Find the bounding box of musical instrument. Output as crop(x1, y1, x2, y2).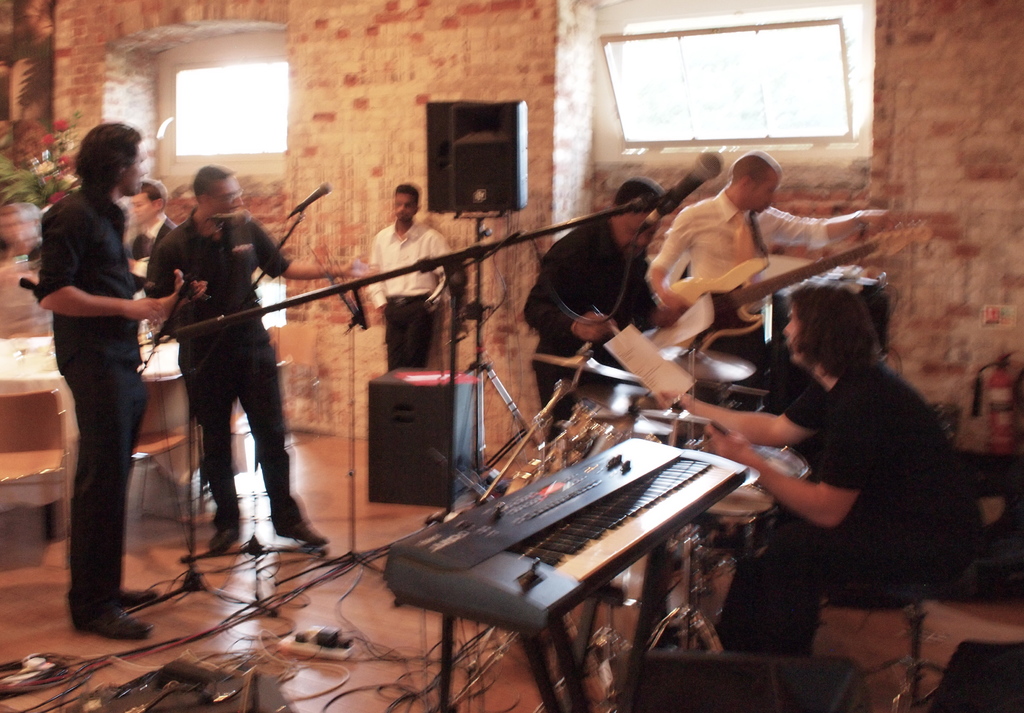
crop(648, 218, 922, 359).
